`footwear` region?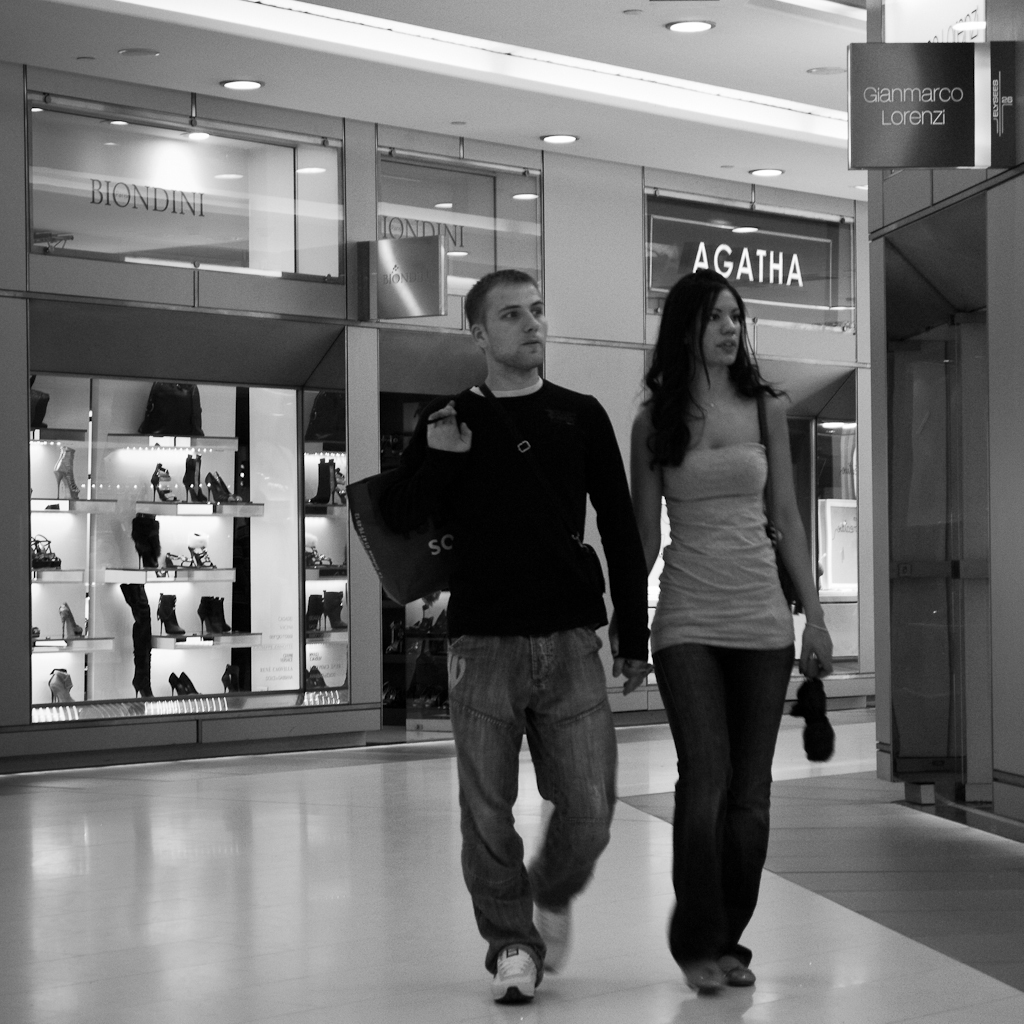
[left=184, top=453, right=211, bottom=507]
